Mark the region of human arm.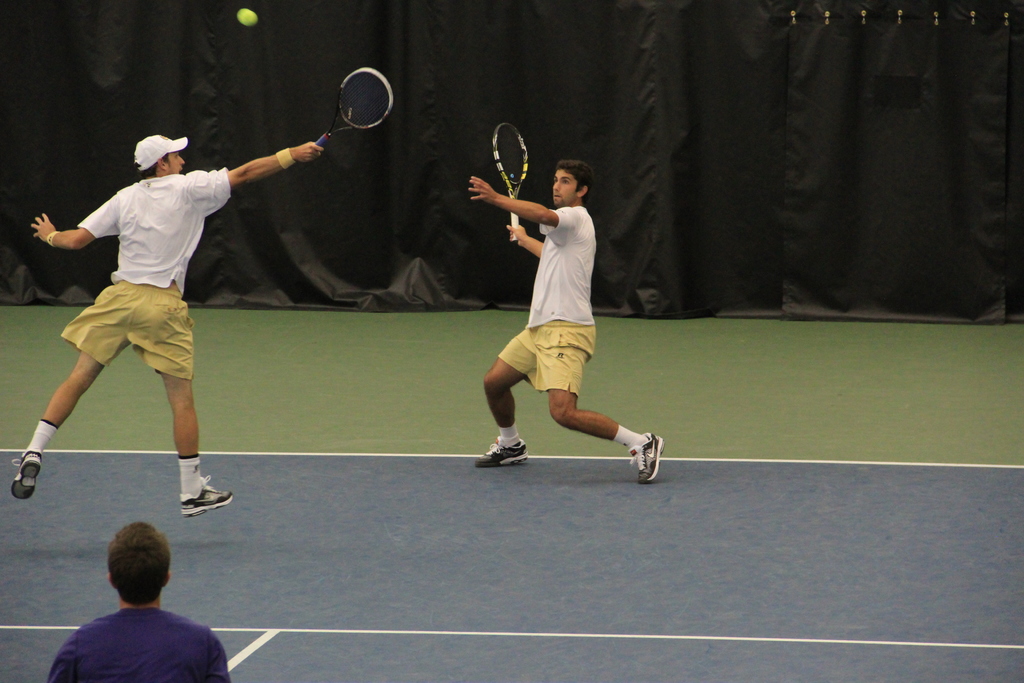
Region: <box>29,182,131,256</box>.
